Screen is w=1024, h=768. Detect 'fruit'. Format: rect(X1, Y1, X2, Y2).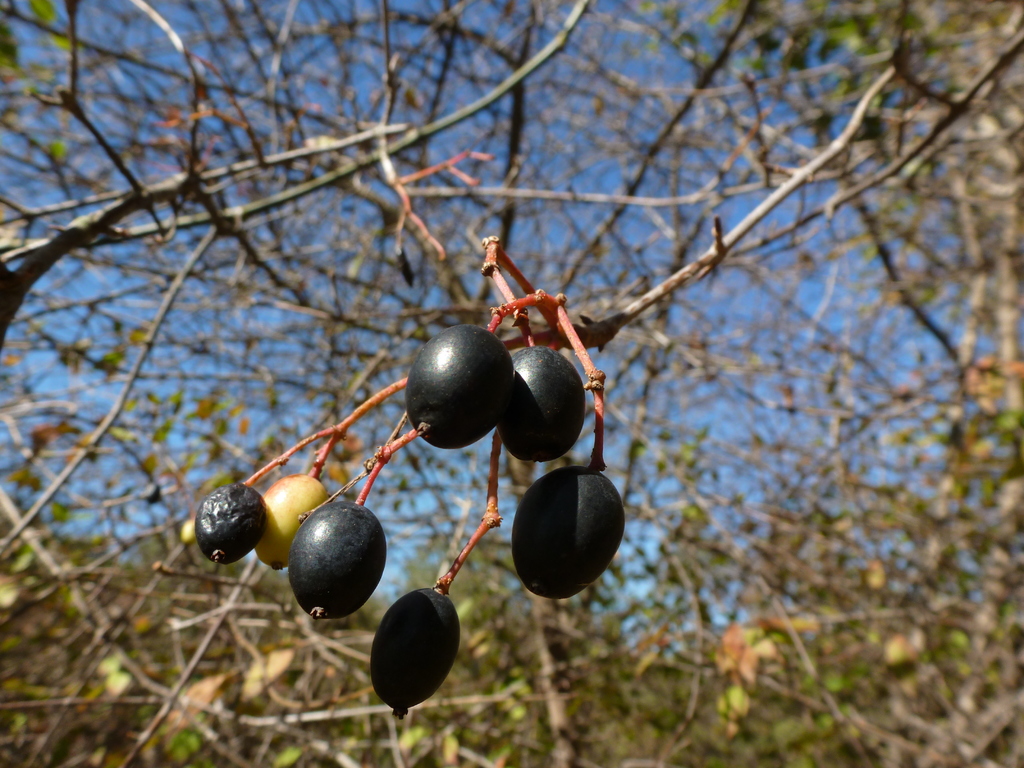
rect(500, 312, 589, 461).
